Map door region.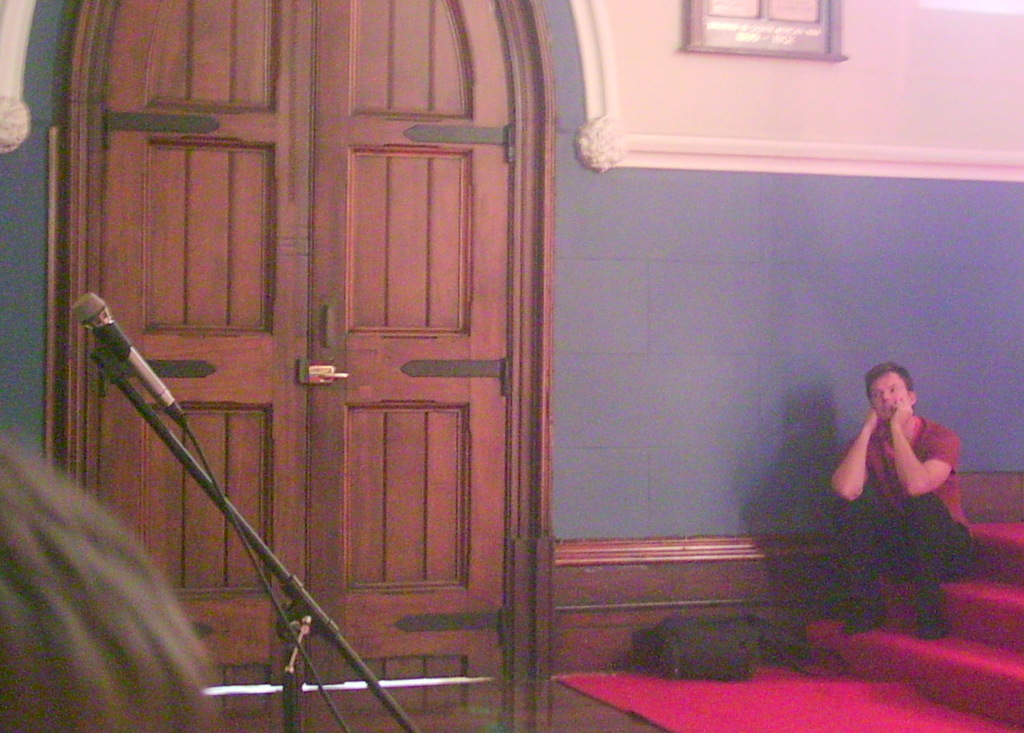
Mapped to bbox=(49, 0, 514, 732).
